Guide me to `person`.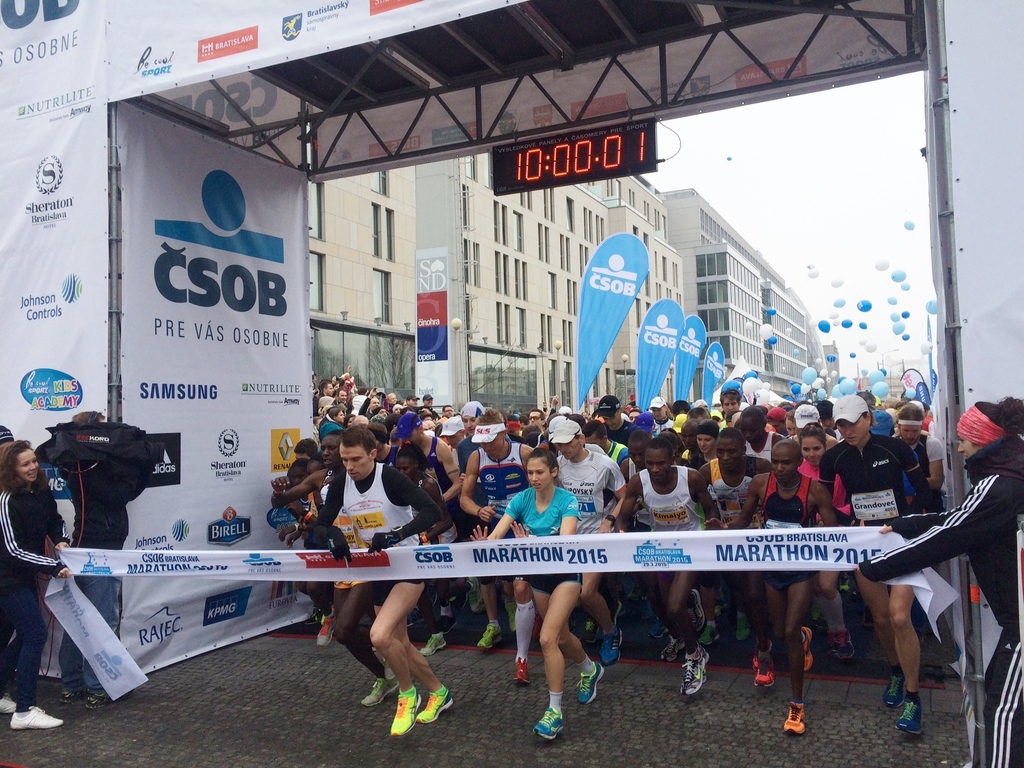
Guidance: 854, 395, 1023, 767.
